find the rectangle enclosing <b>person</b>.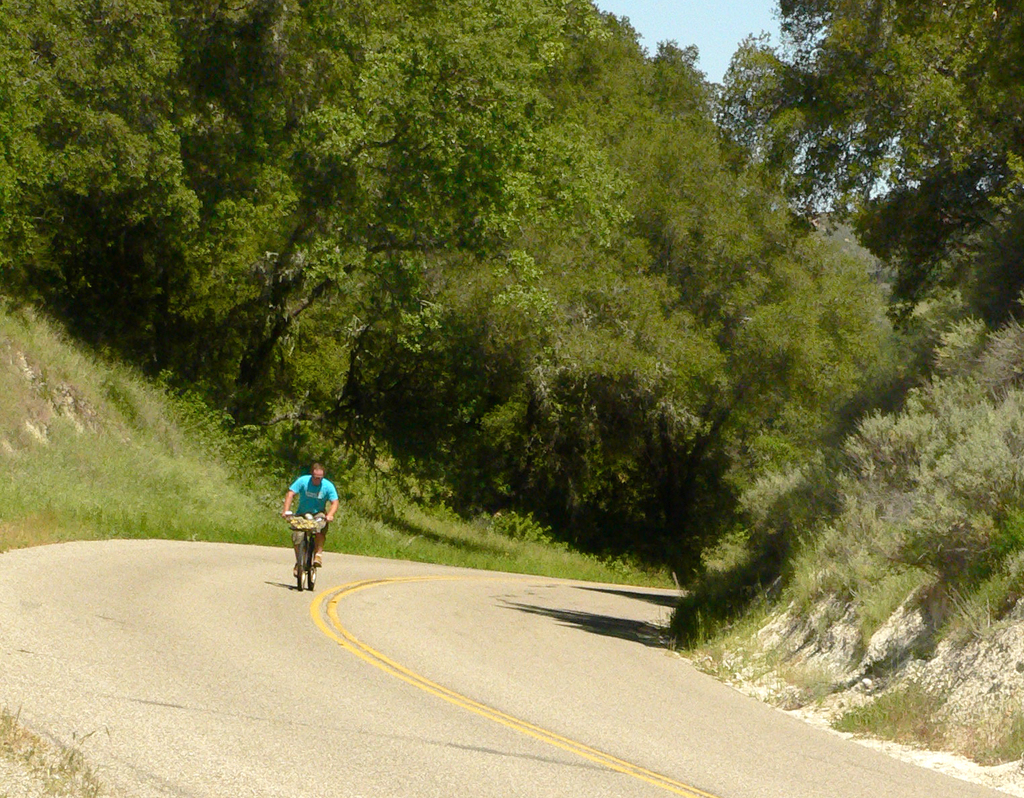
[left=282, top=465, right=341, bottom=576].
